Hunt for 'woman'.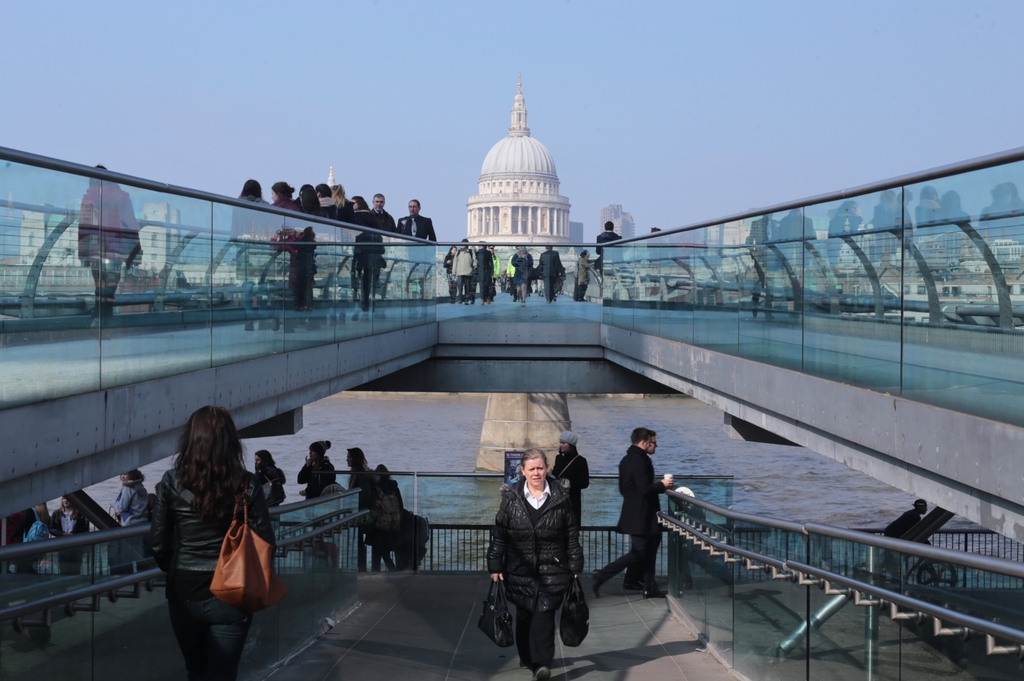
Hunted down at box=[296, 186, 326, 340].
